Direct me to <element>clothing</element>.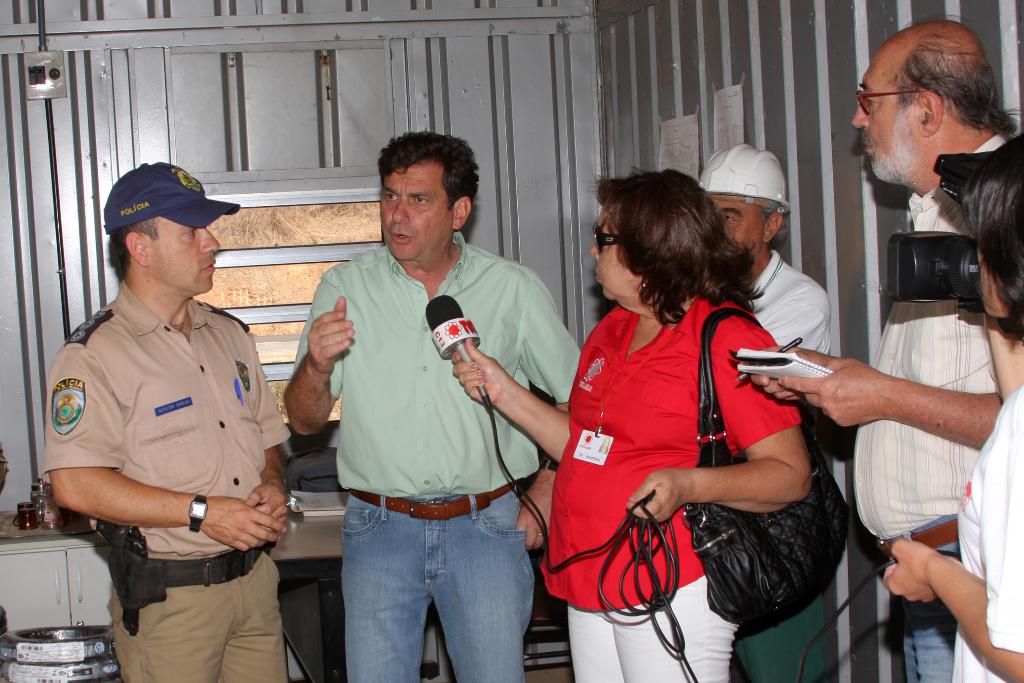
Direction: [538,305,803,682].
